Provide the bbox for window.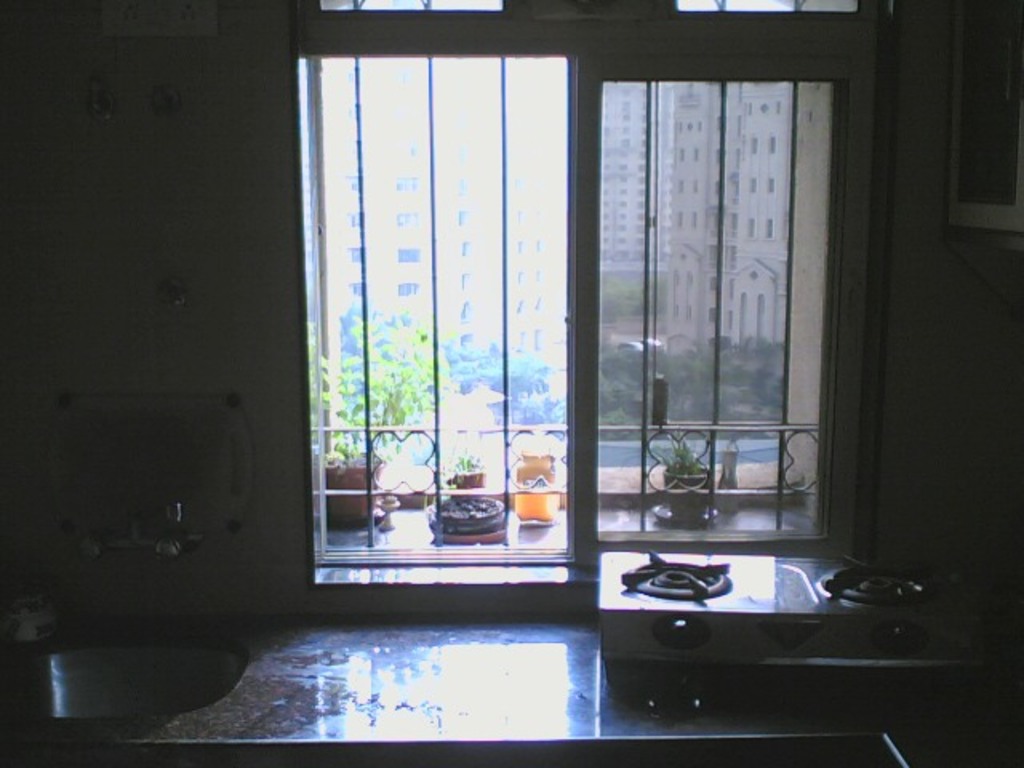
x1=768, y1=136, x2=781, y2=155.
